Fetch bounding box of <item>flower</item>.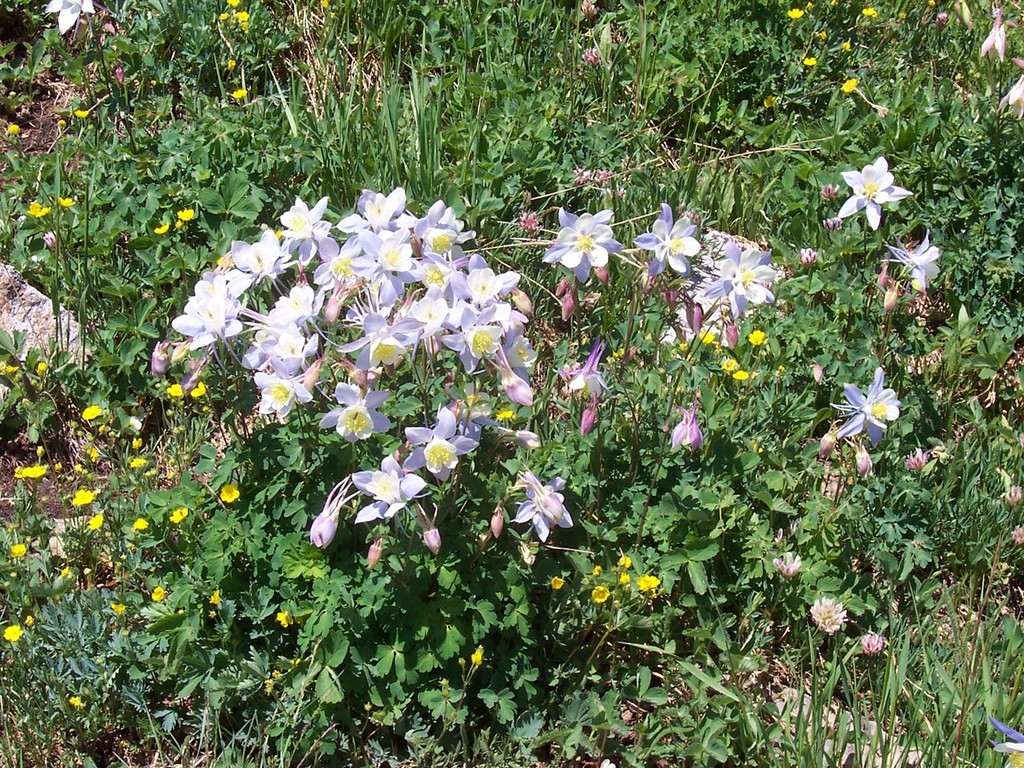
Bbox: {"x1": 28, "y1": 200, "x2": 50, "y2": 221}.
